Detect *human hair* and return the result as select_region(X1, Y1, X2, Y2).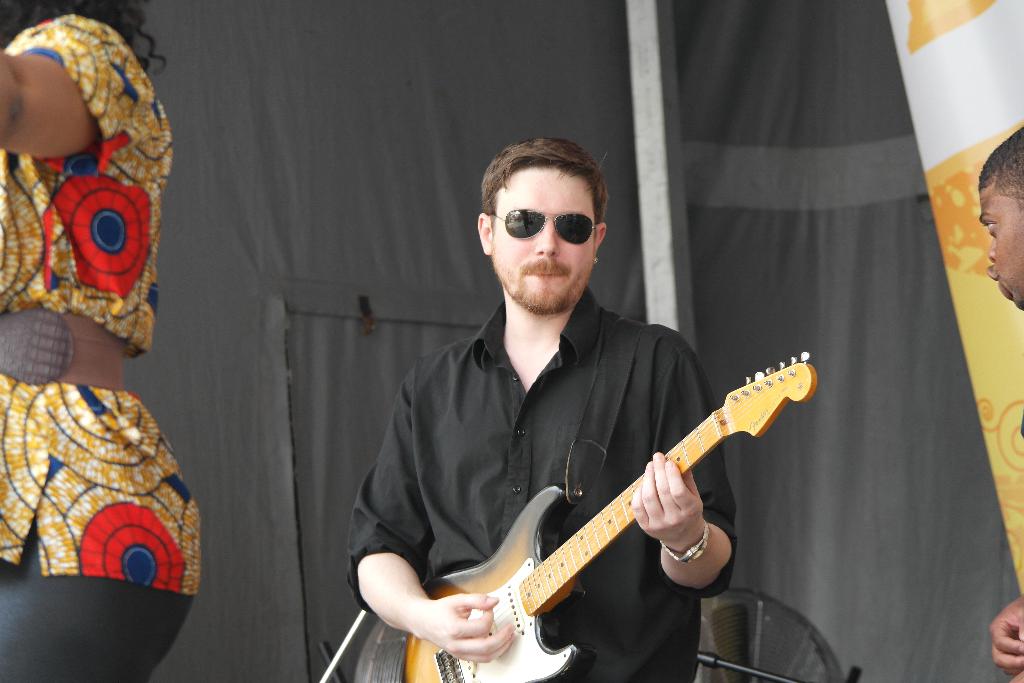
select_region(0, 0, 168, 79).
